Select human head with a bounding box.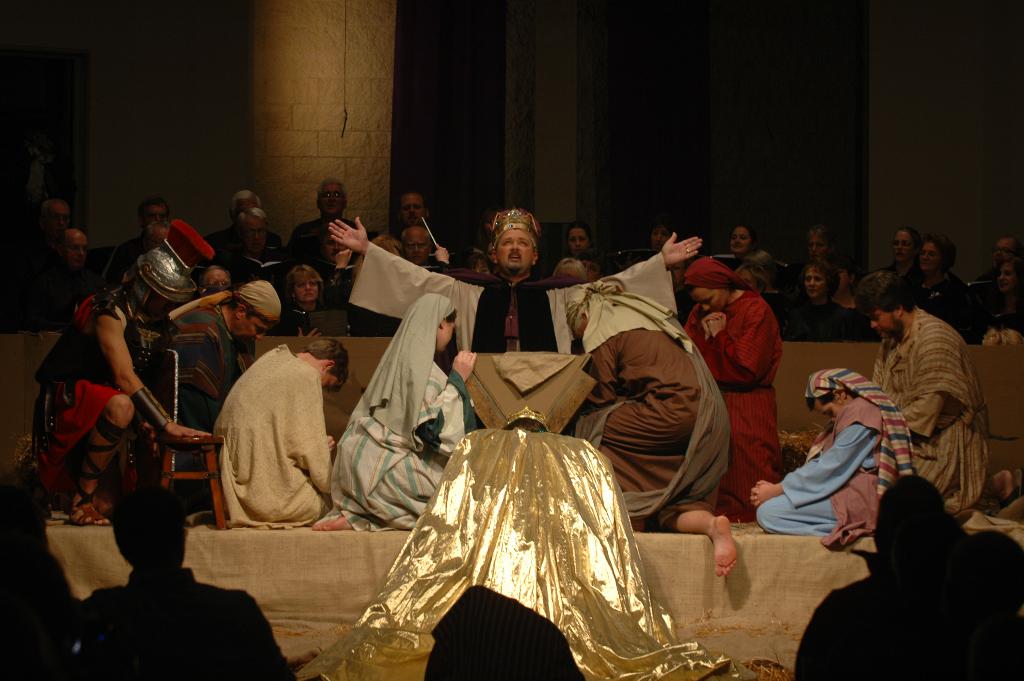
bbox(852, 272, 915, 341).
